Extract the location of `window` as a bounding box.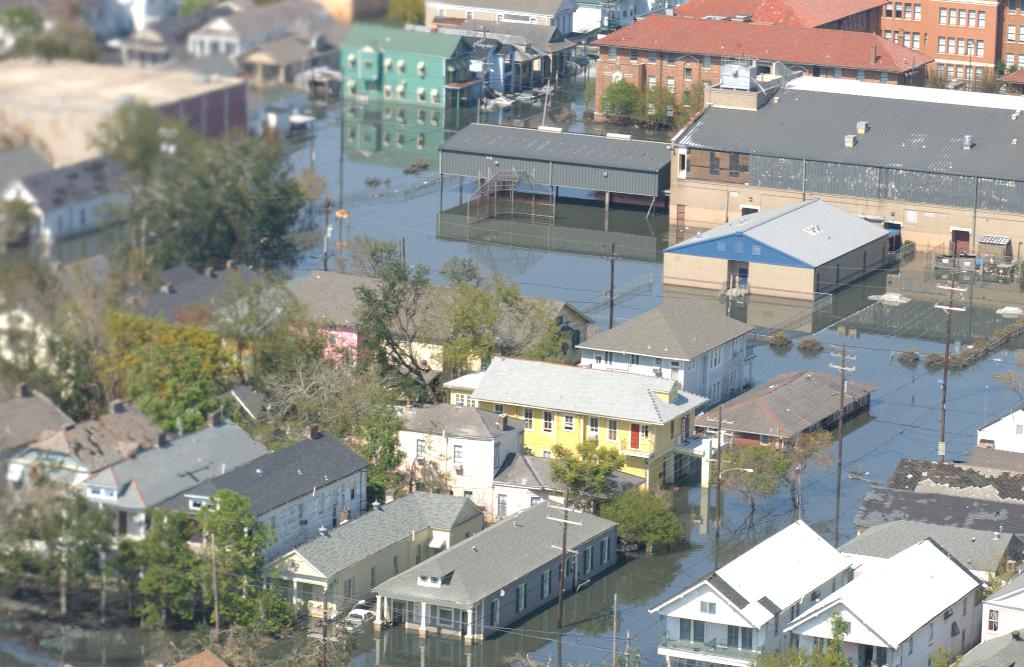
box=[368, 563, 378, 583].
